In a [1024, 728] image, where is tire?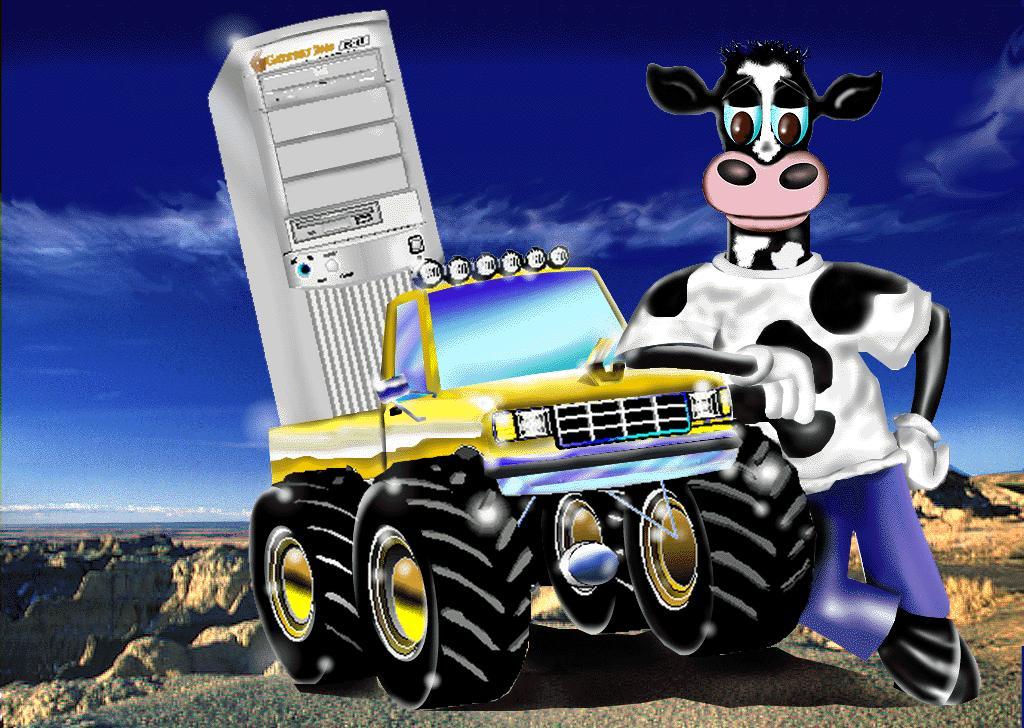
l=251, t=466, r=368, b=698.
